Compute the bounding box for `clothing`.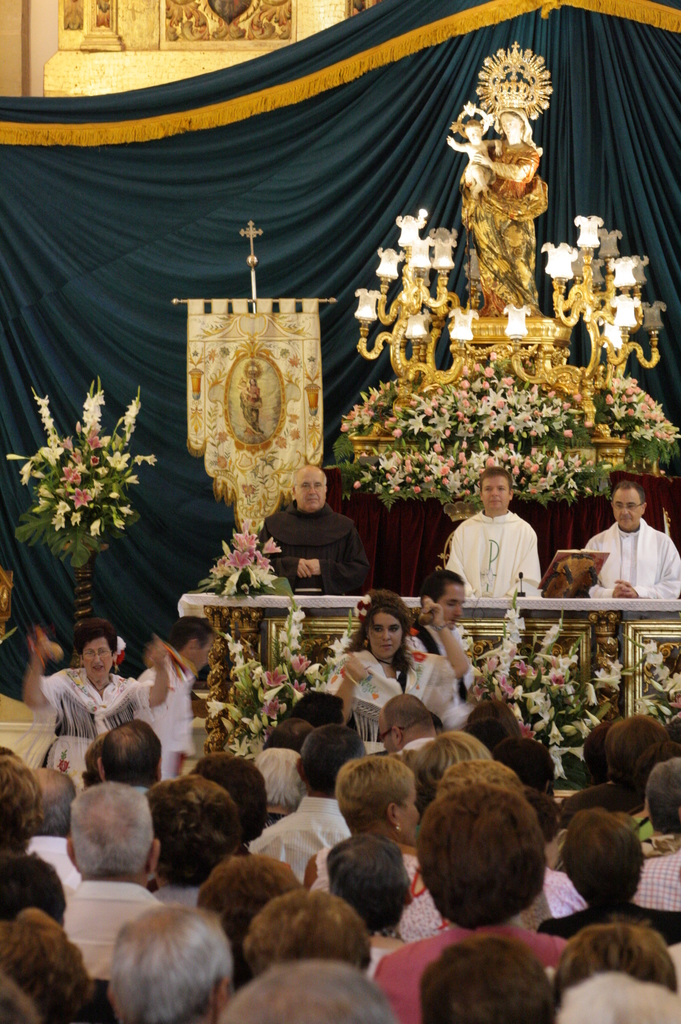
{"left": 61, "top": 870, "right": 162, "bottom": 972}.
